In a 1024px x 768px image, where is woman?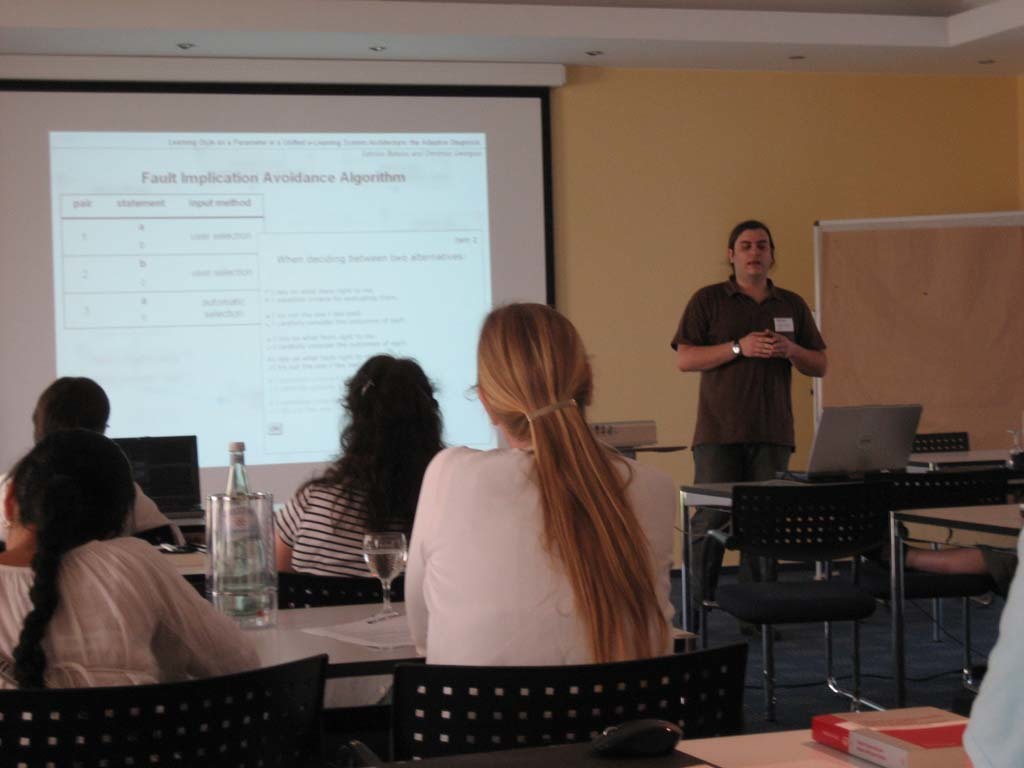
<bbox>0, 436, 266, 711</bbox>.
